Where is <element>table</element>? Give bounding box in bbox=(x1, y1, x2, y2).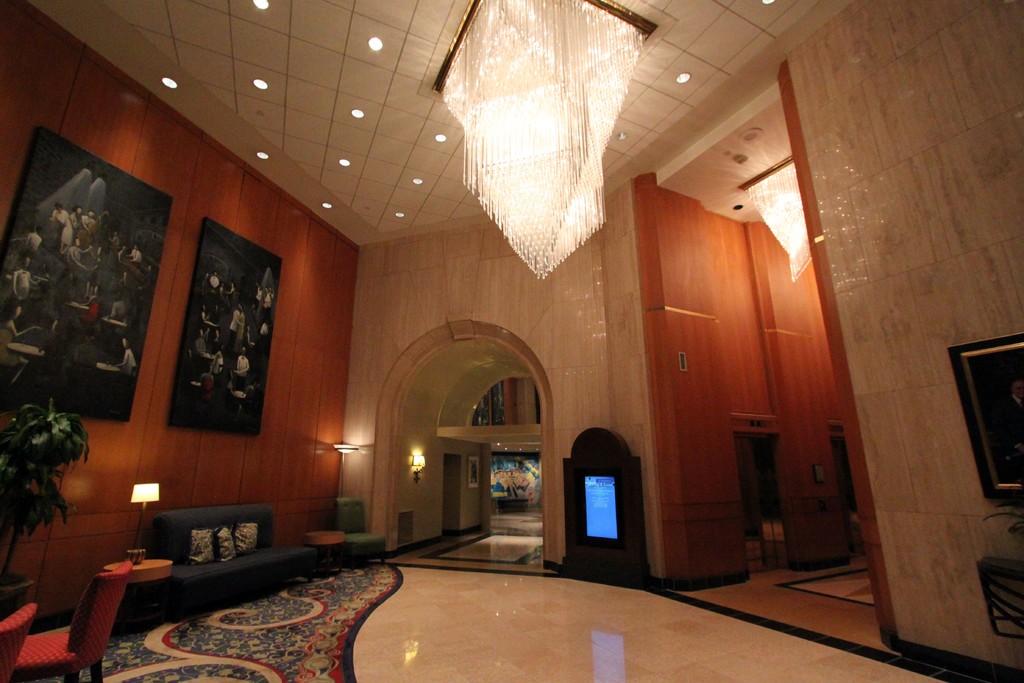
bbox=(305, 529, 346, 570).
